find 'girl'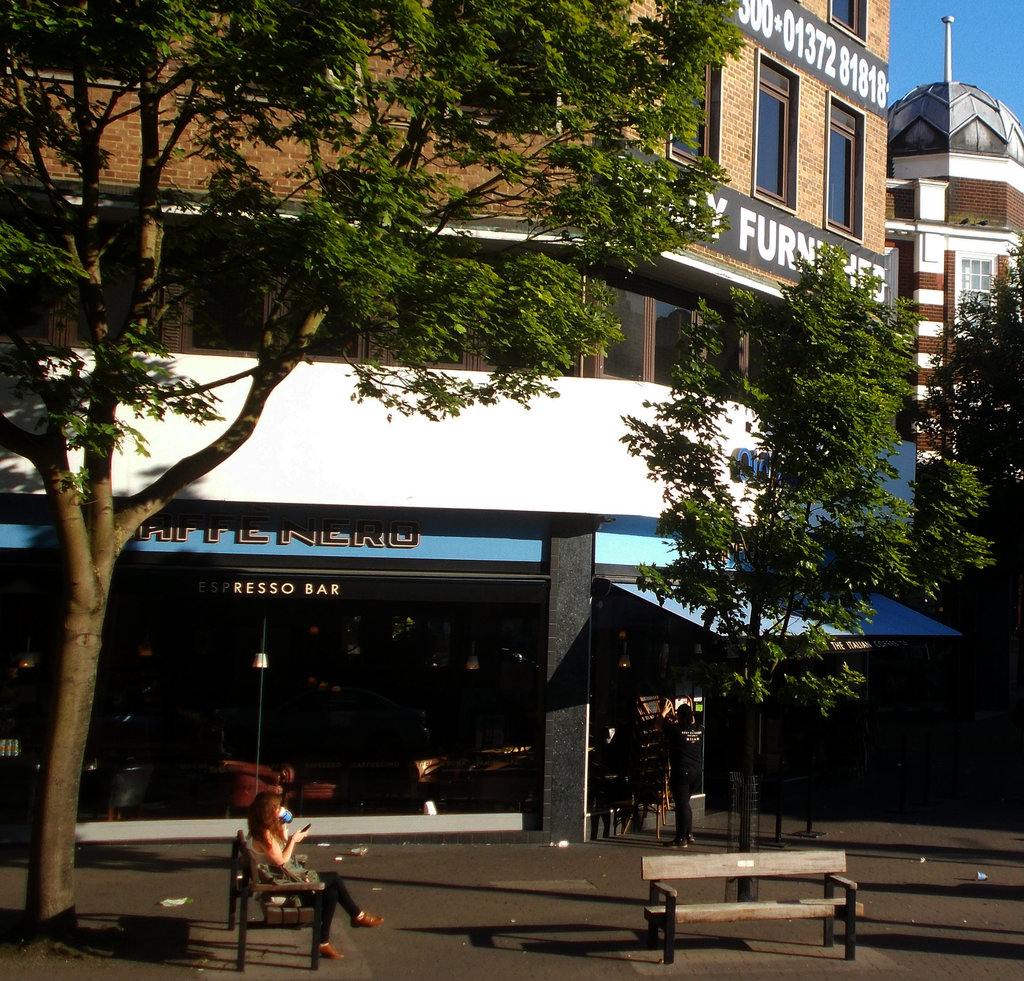
[left=247, top=783, right=386, bottom=953]
